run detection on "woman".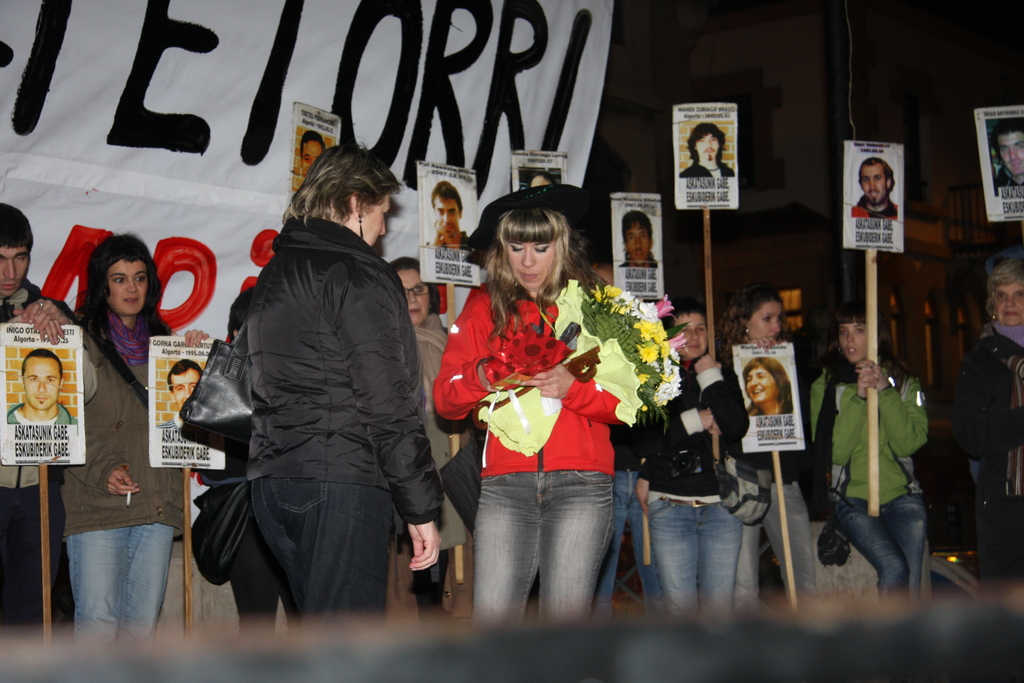
Result: select_region(243, 147, 443, 633).
